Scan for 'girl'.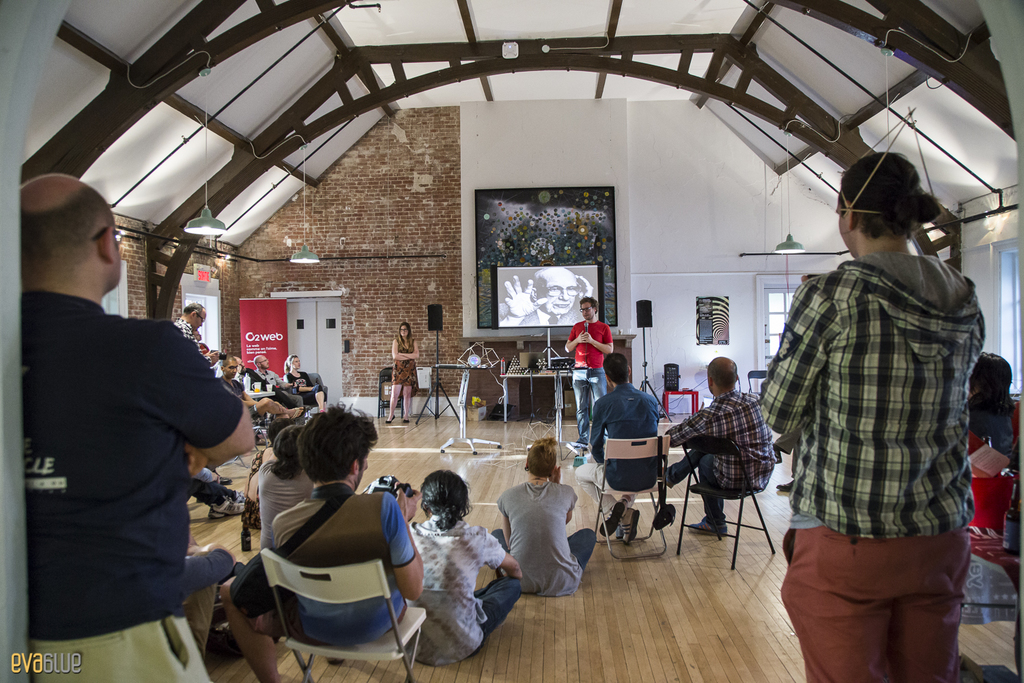
Scan result: select_region(281, 346, 333, 414).
